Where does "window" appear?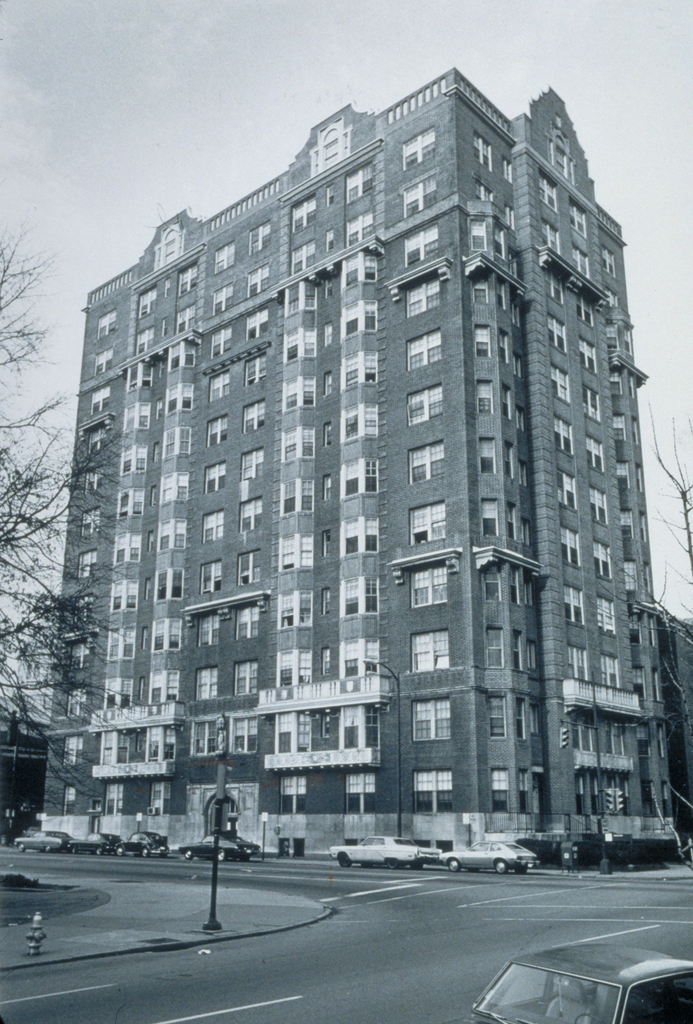
Appears at {"x1": 404, "y1": 328, "x2": 447, "y2": 371}.
